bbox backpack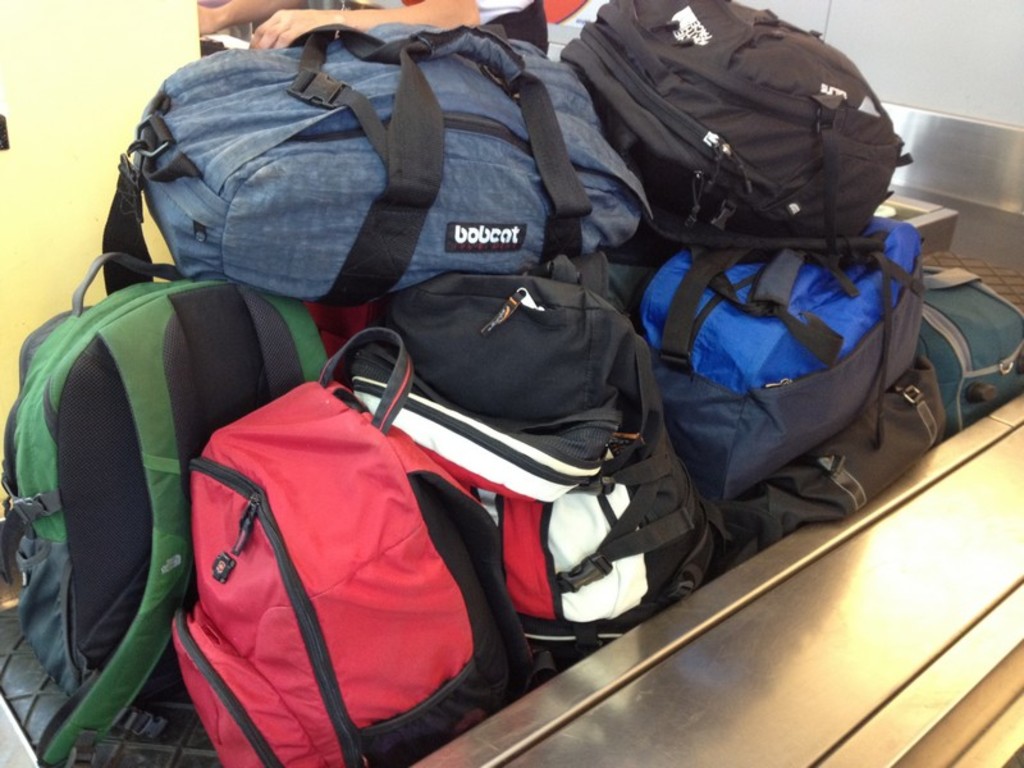
bbox(909, 257, 1021, 430)
